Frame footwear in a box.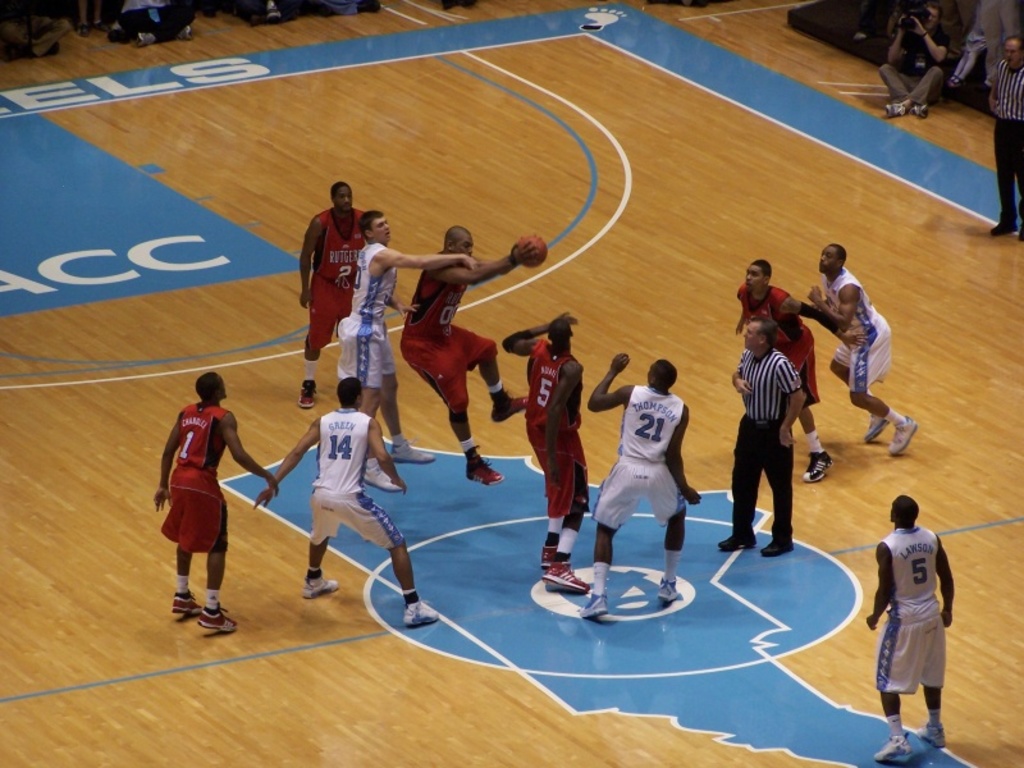
[575, 599, 611, 623].
